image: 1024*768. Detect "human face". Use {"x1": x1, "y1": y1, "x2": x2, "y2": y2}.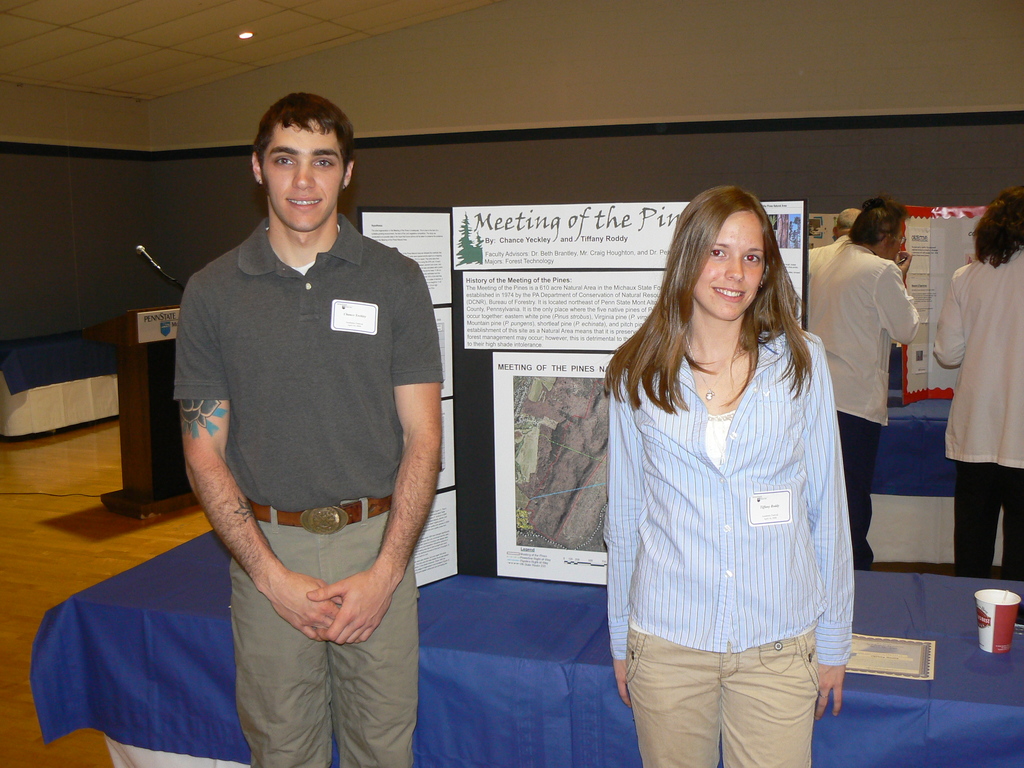
{"x1": 884, "y1": 221, "x2": 908, "y2": 266}.
